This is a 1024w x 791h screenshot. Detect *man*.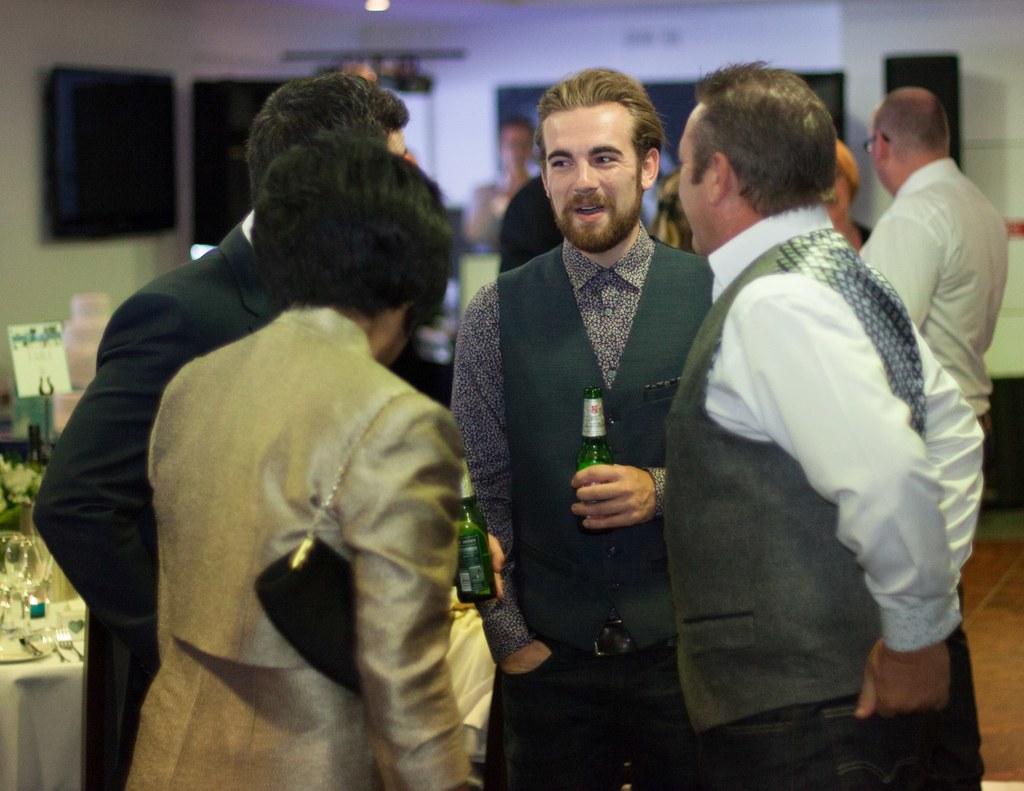
bbox=[656, 56, 995, 790].
